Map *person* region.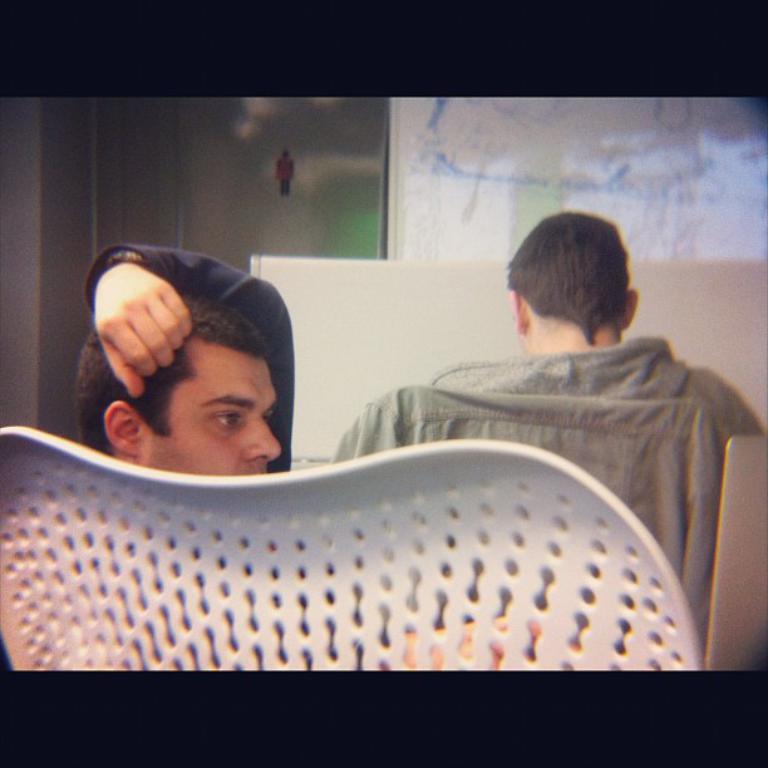
Mapped to l=420, t=208, r=767, b=532.
